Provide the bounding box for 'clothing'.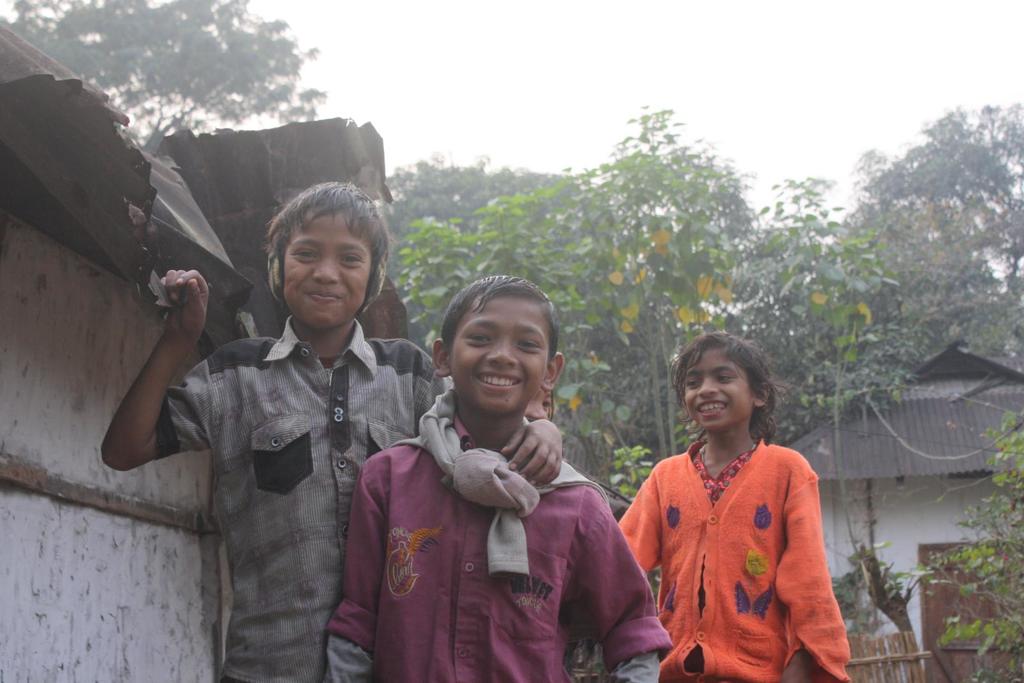
Rect(326, 395, 686, 682).
